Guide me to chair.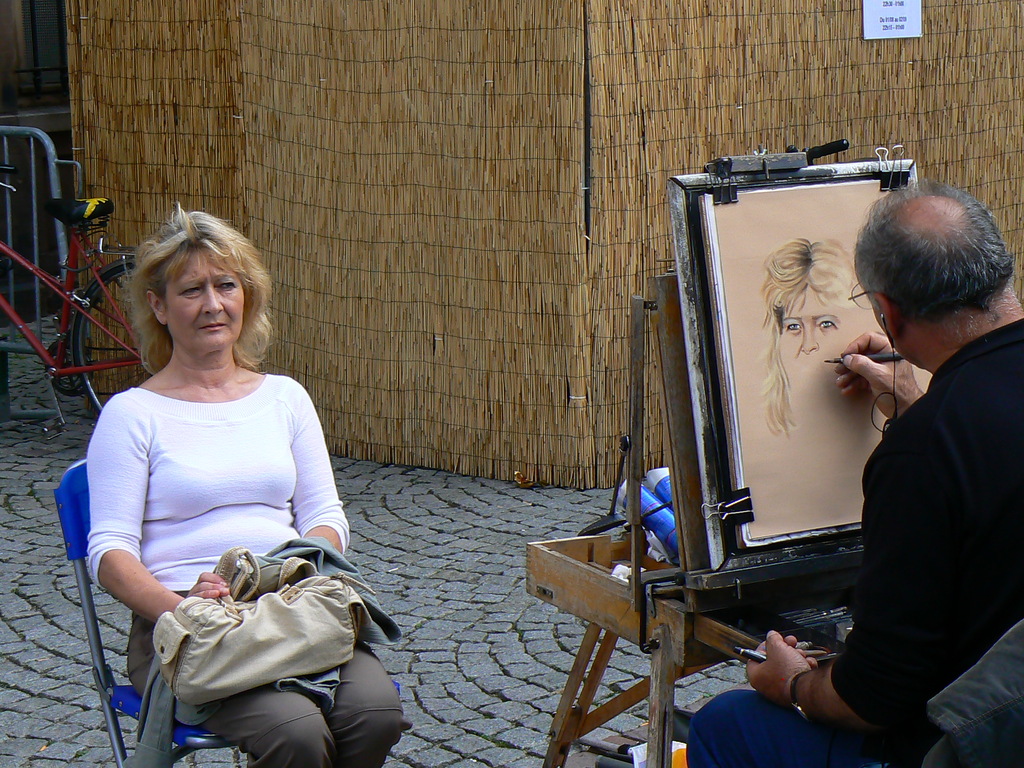
Guidance: <bbox>919, 616, 1023, 767</bbox>.
